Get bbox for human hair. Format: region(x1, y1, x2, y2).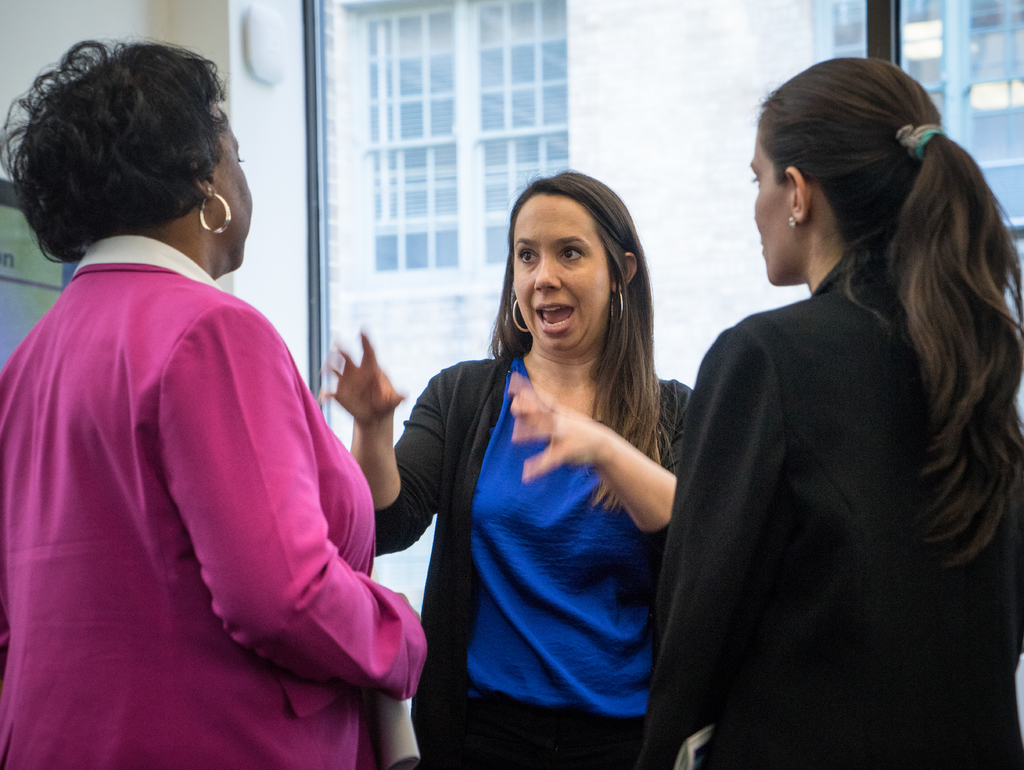
region(486, 162, 691, 515).
